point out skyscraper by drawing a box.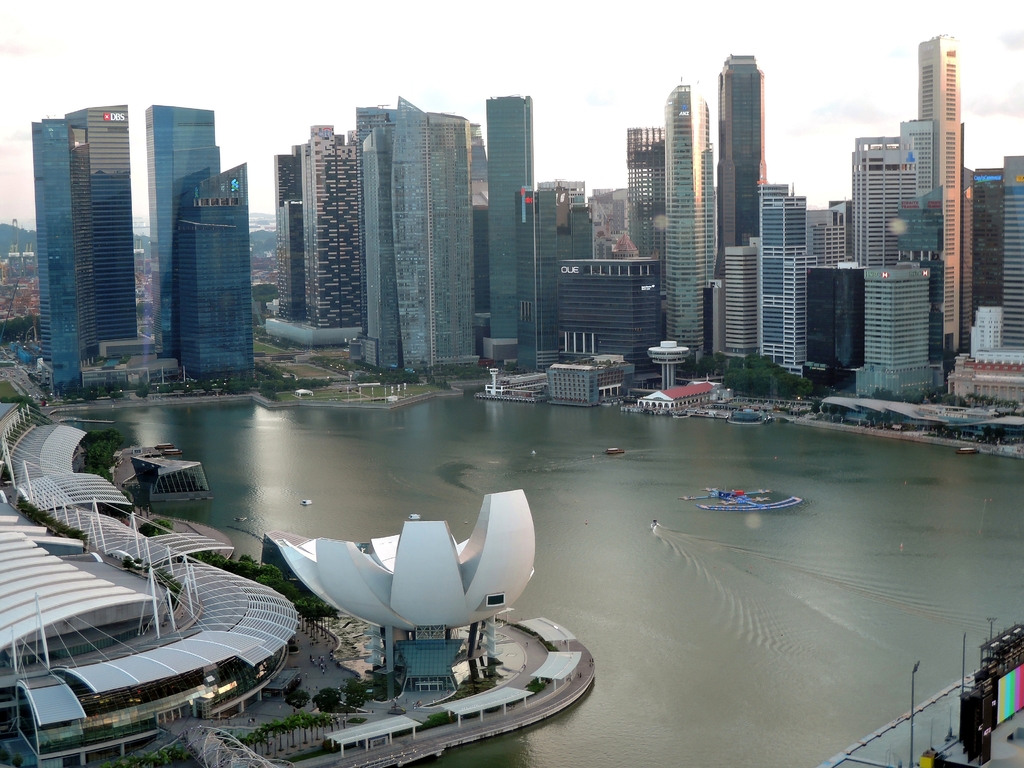
x1=509, y1=170, x2=593, y2=381.
